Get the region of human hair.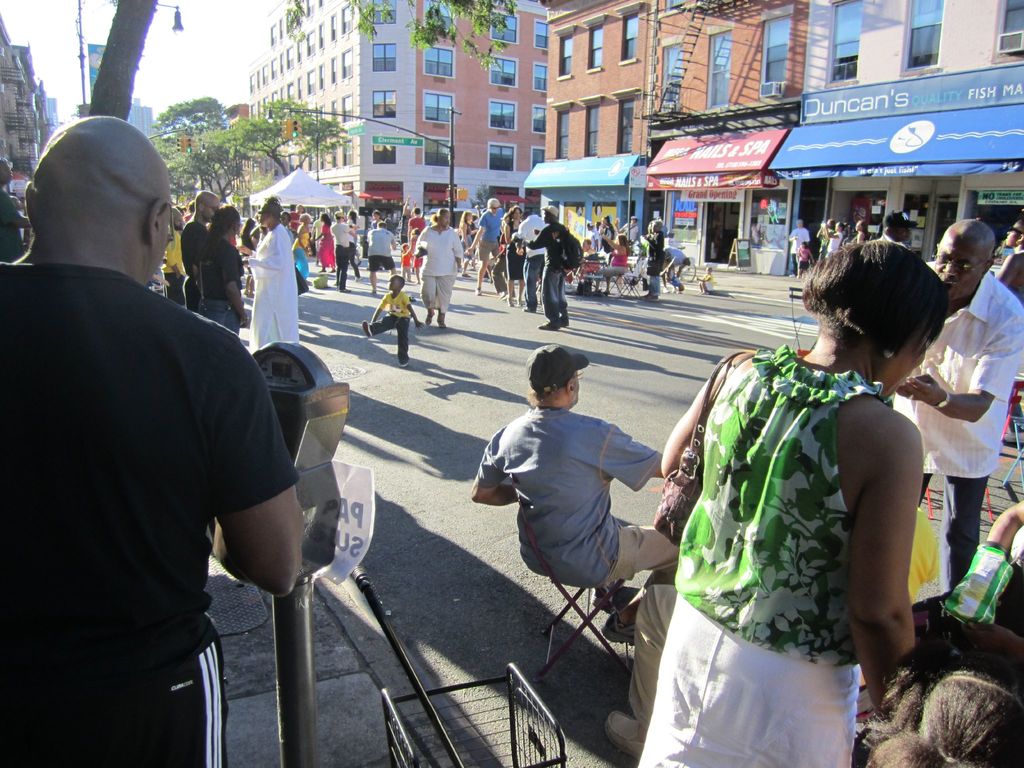
<box>804,225,956,383</box>.
